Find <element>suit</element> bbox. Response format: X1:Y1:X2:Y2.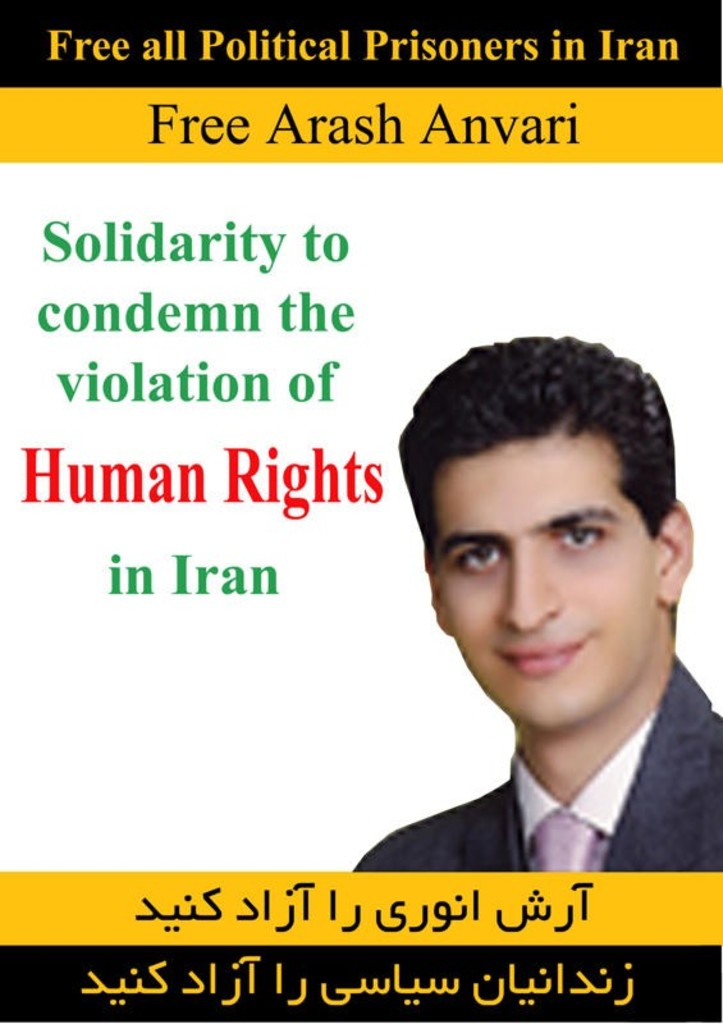
347:712:722:888.
